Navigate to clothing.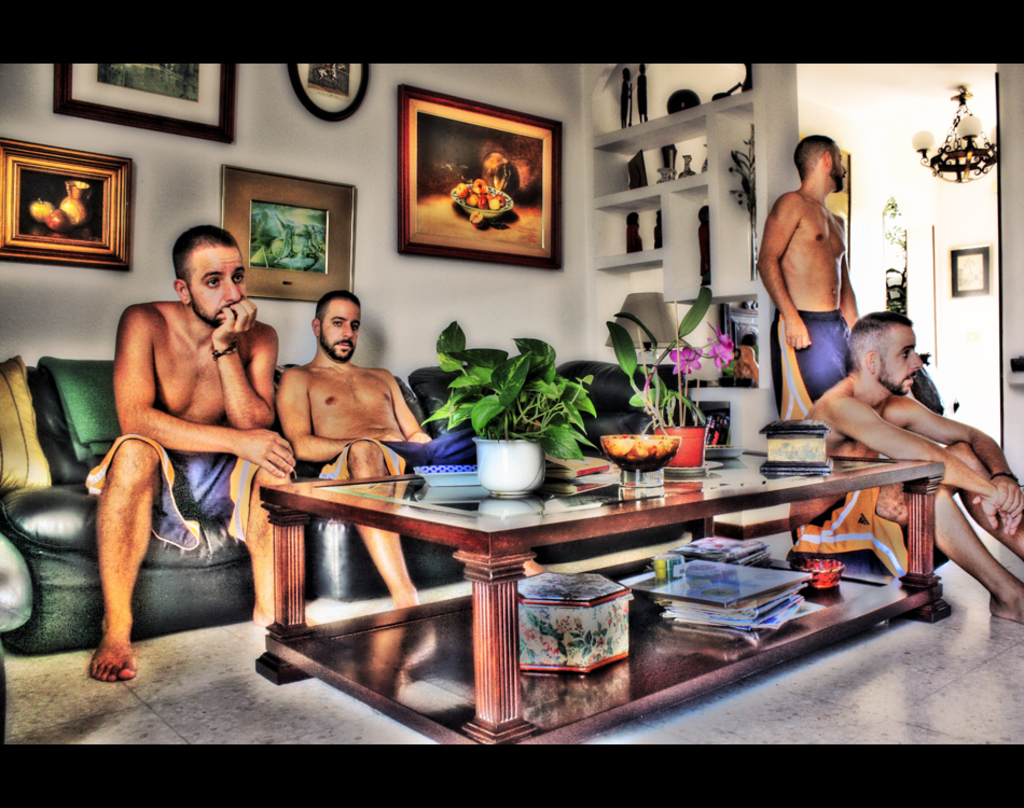
Navigation target: (left=98, top=445, right=260, bottom=558).
